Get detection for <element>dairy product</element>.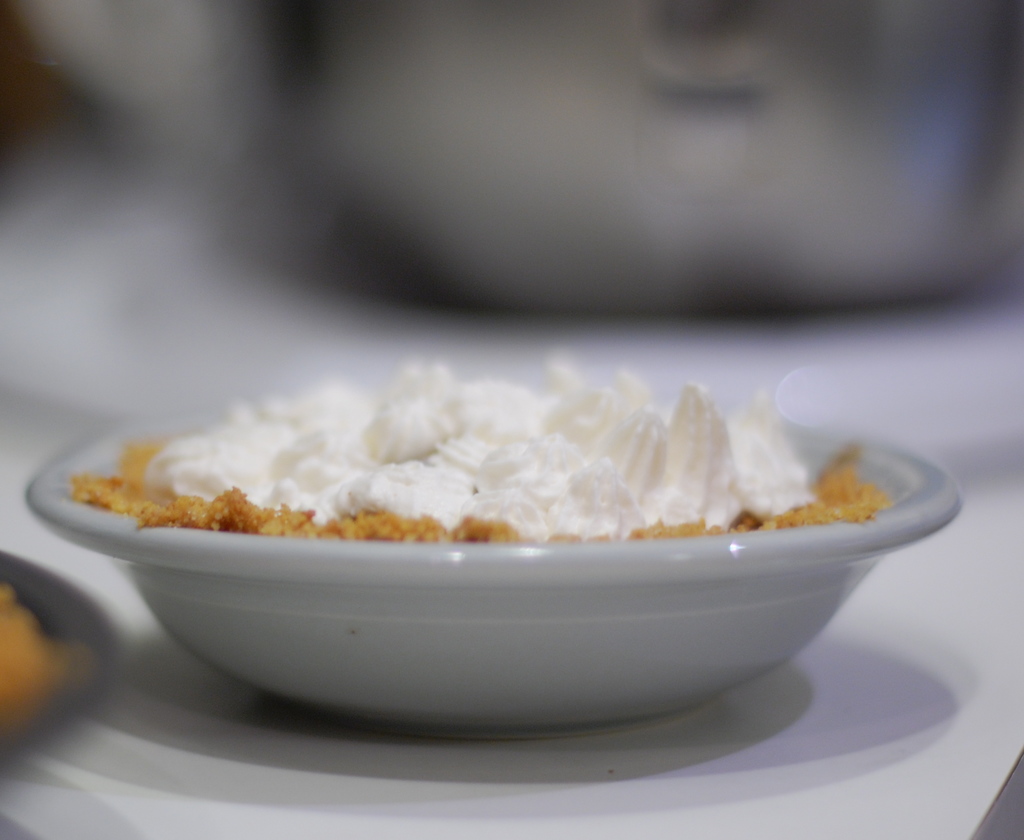
Detection: bbox(141, 347, 822, 541).
